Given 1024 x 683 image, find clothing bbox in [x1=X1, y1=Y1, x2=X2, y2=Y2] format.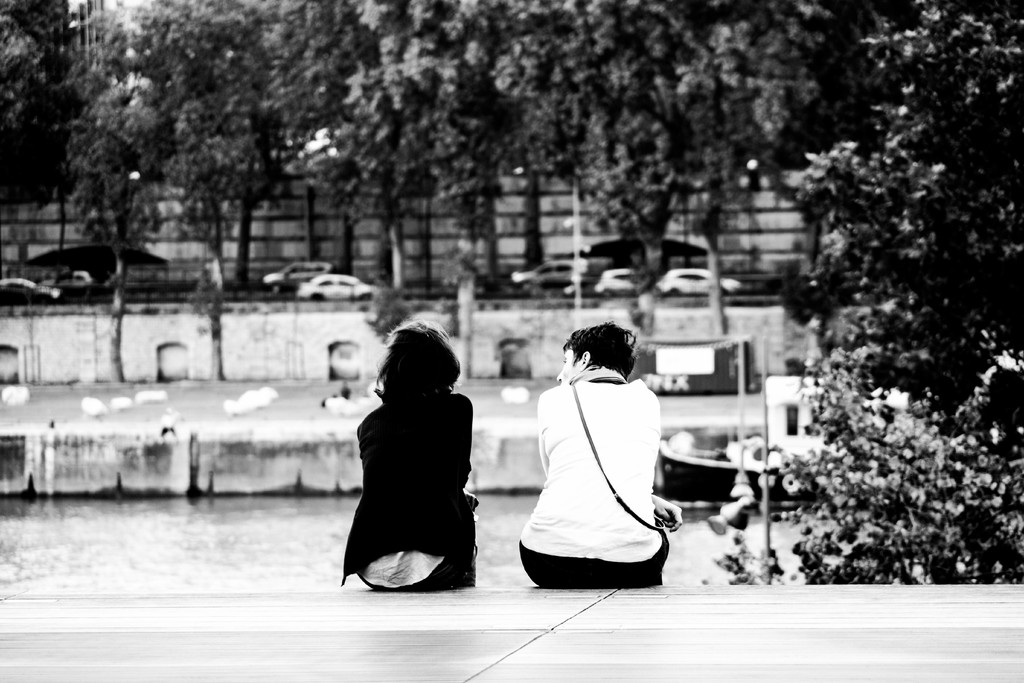
[x1=340, y1=384, x2=489, y2=593].
